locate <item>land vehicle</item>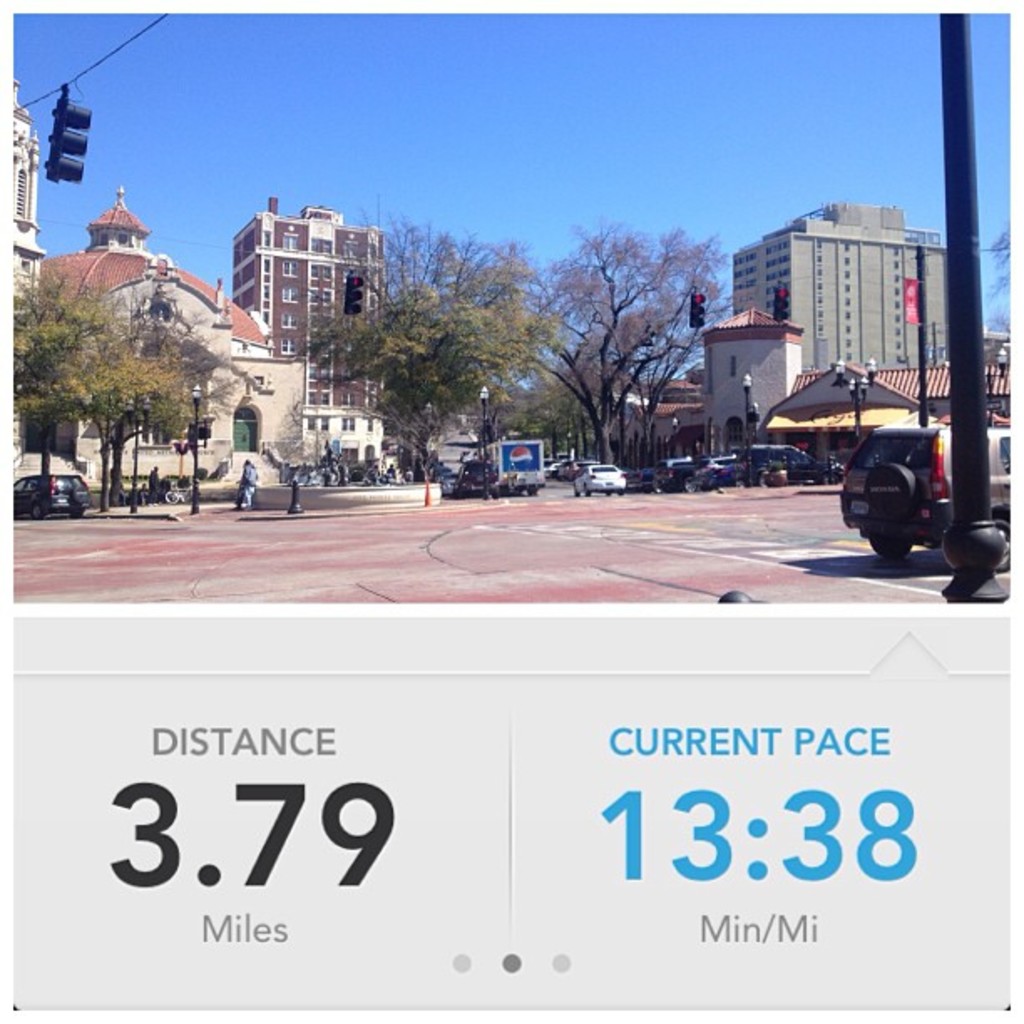
bbox(577, 460, 626, 492)
